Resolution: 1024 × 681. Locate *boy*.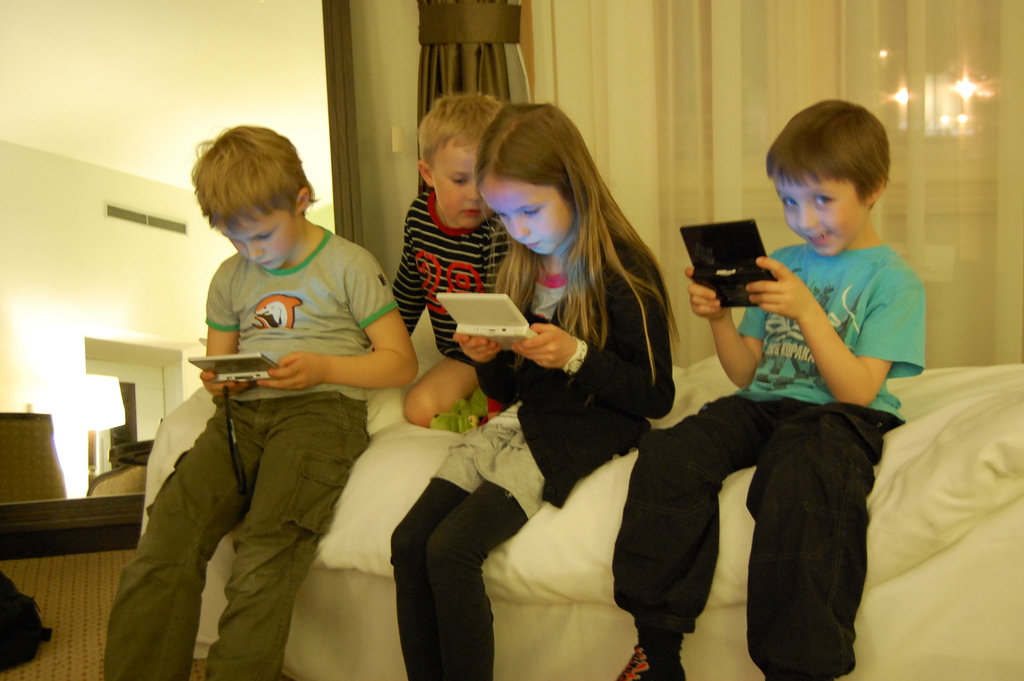
(668, 115, 931, 621).
